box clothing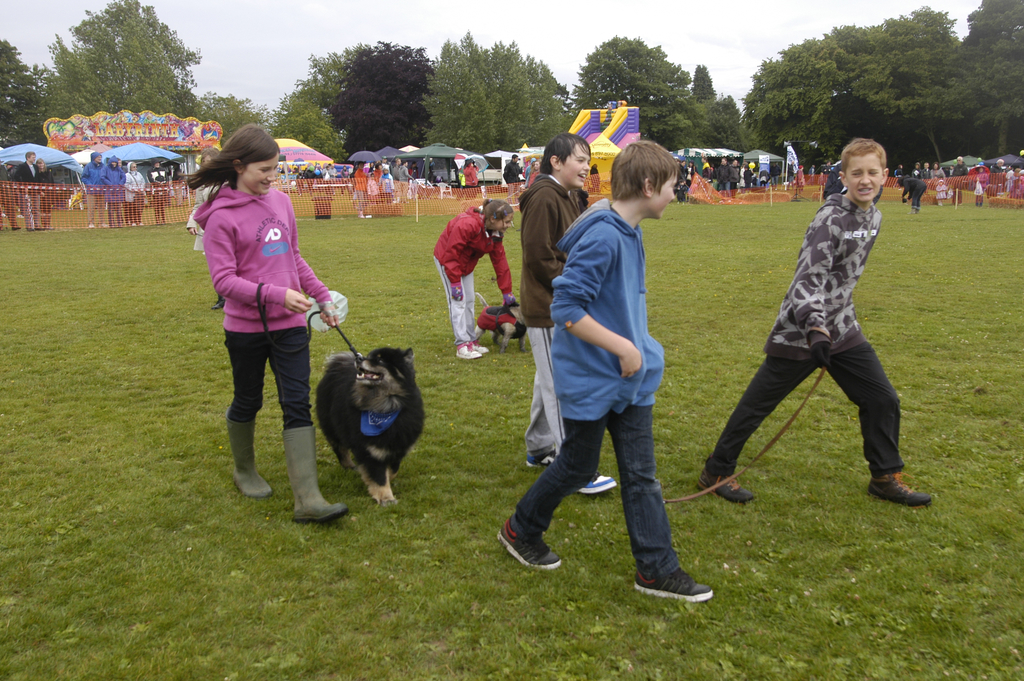
l=83, t=152, r=104, b=218
